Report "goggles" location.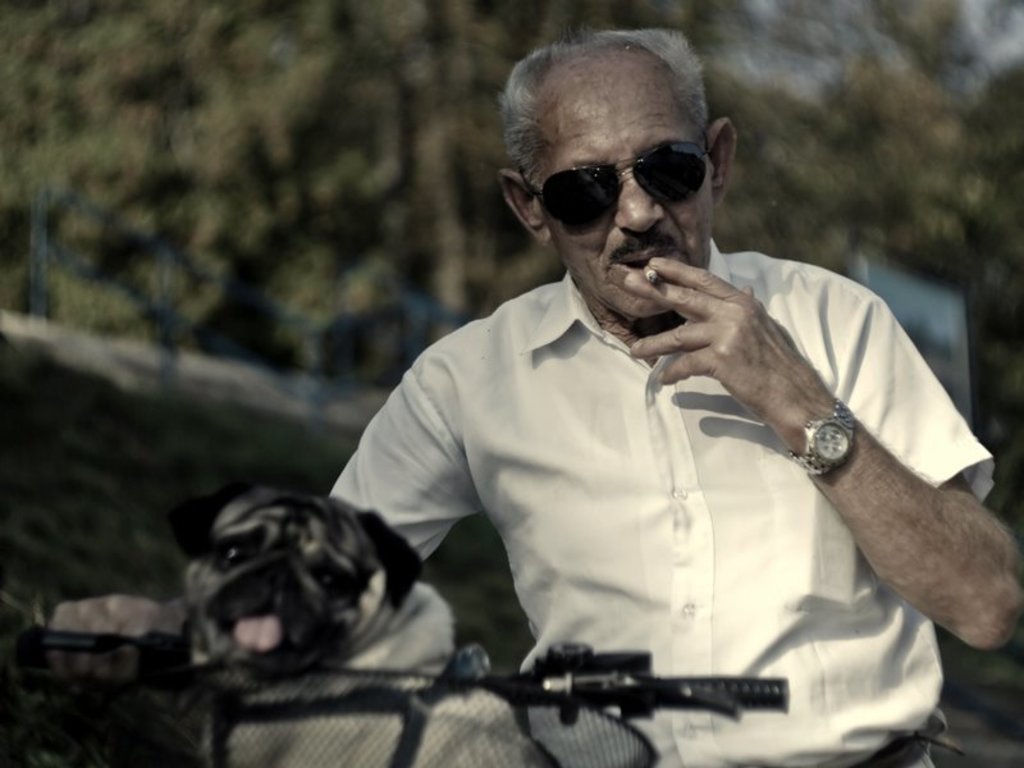
Report: x1=517 y1=123 x2=727 y2=214.
